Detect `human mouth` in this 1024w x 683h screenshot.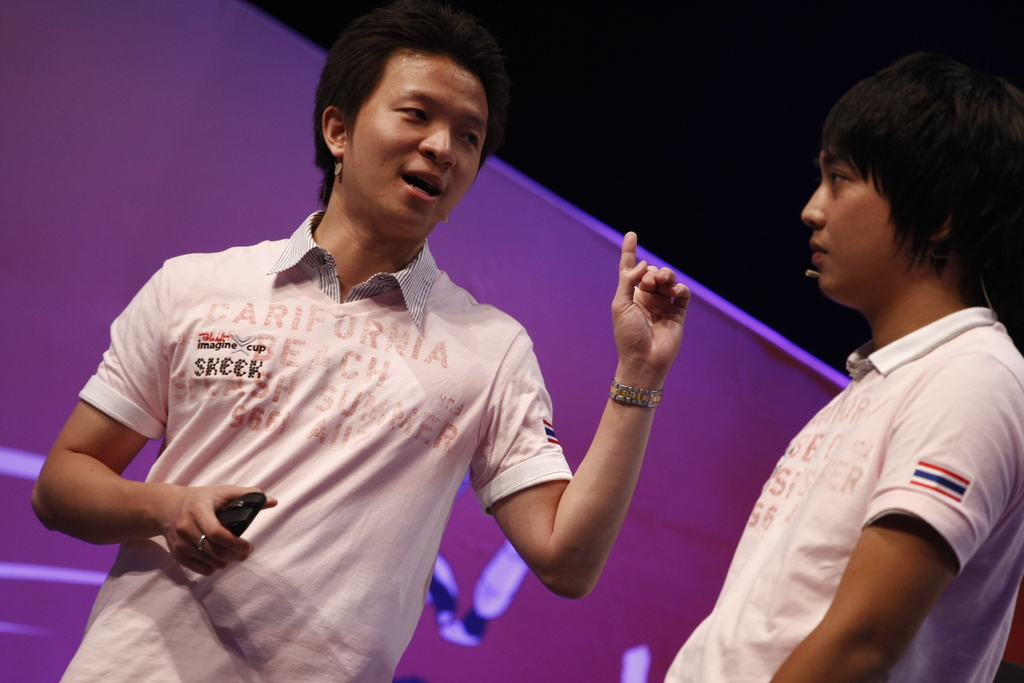
Detection: rect(392, 161, 449, 204).
